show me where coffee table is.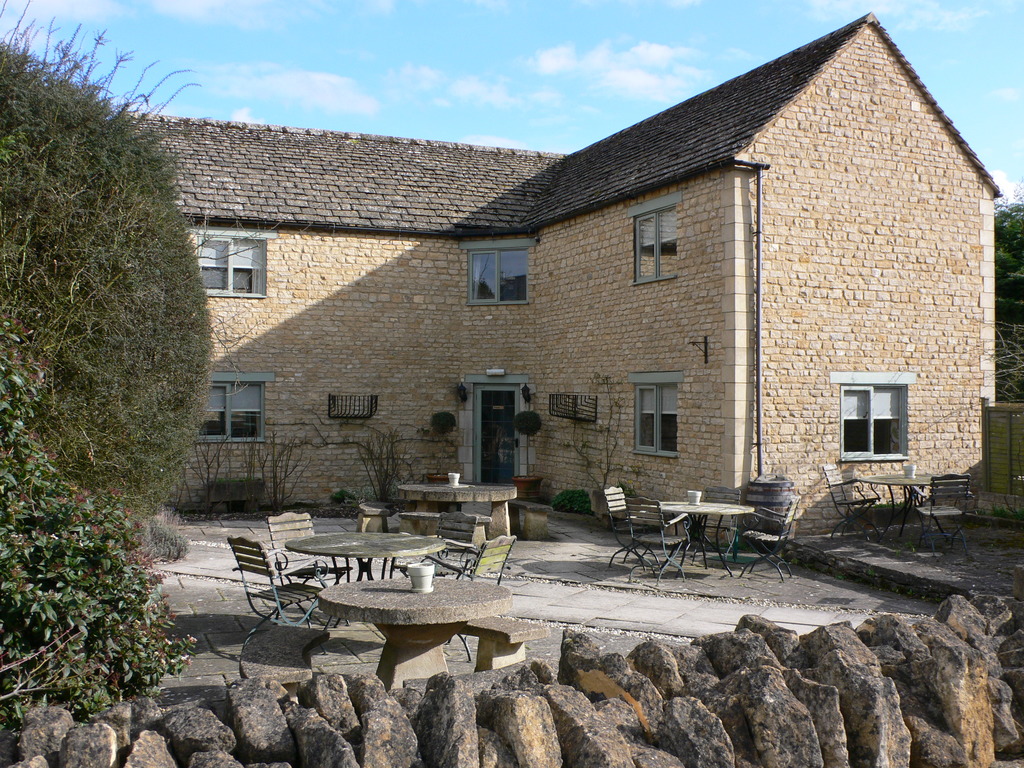
coffee table is at box=[399, 479, 515, 534].
